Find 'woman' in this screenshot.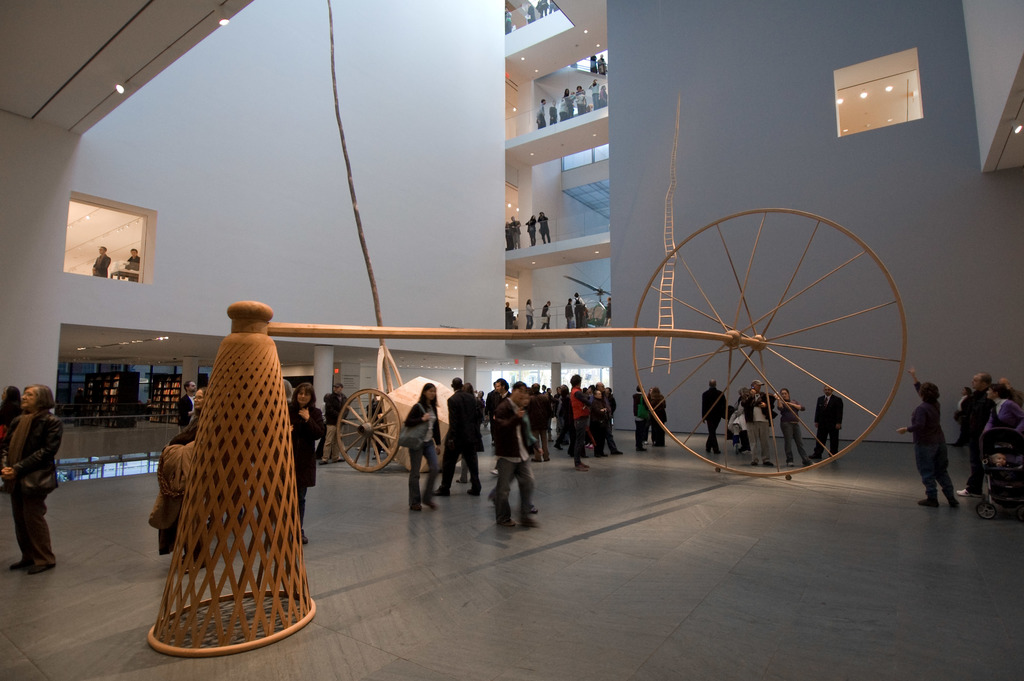
The bounding box for 'woman' is crop(404, 382, 445, 513).
